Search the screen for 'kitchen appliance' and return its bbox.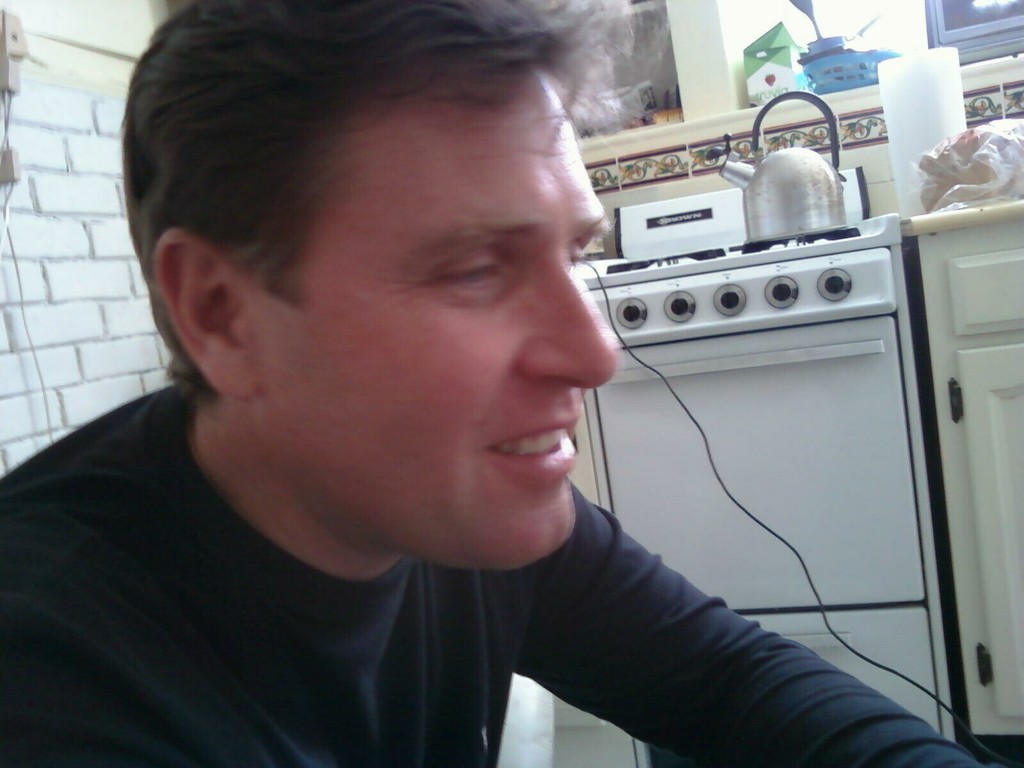
Found: [711, 88, 840, 248].
